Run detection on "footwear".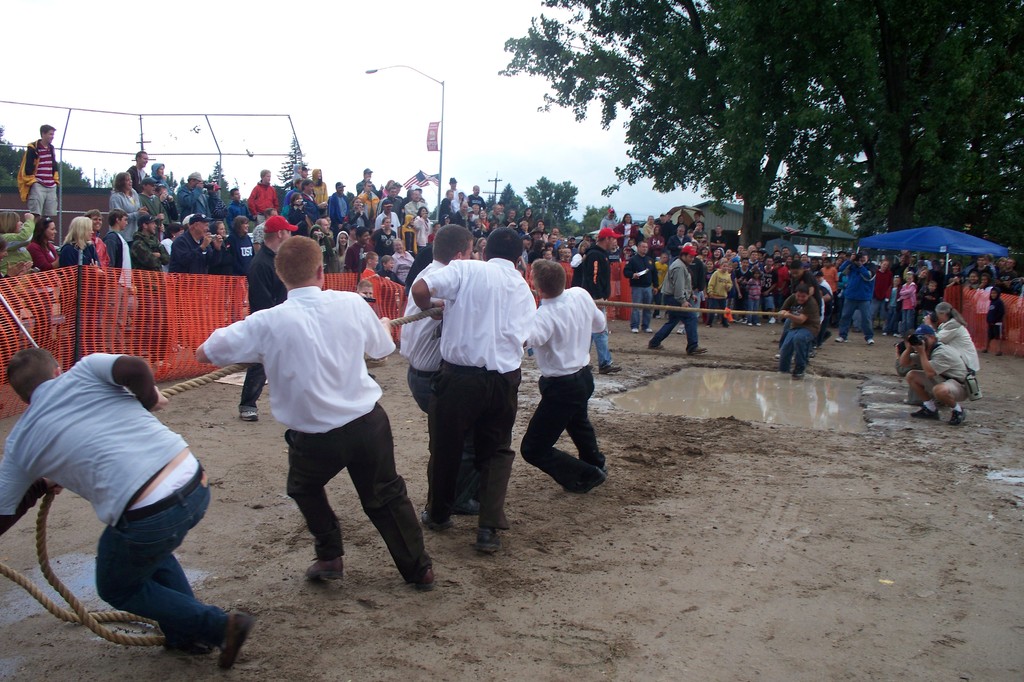
Result: box=[705, 323, 713, 329].
